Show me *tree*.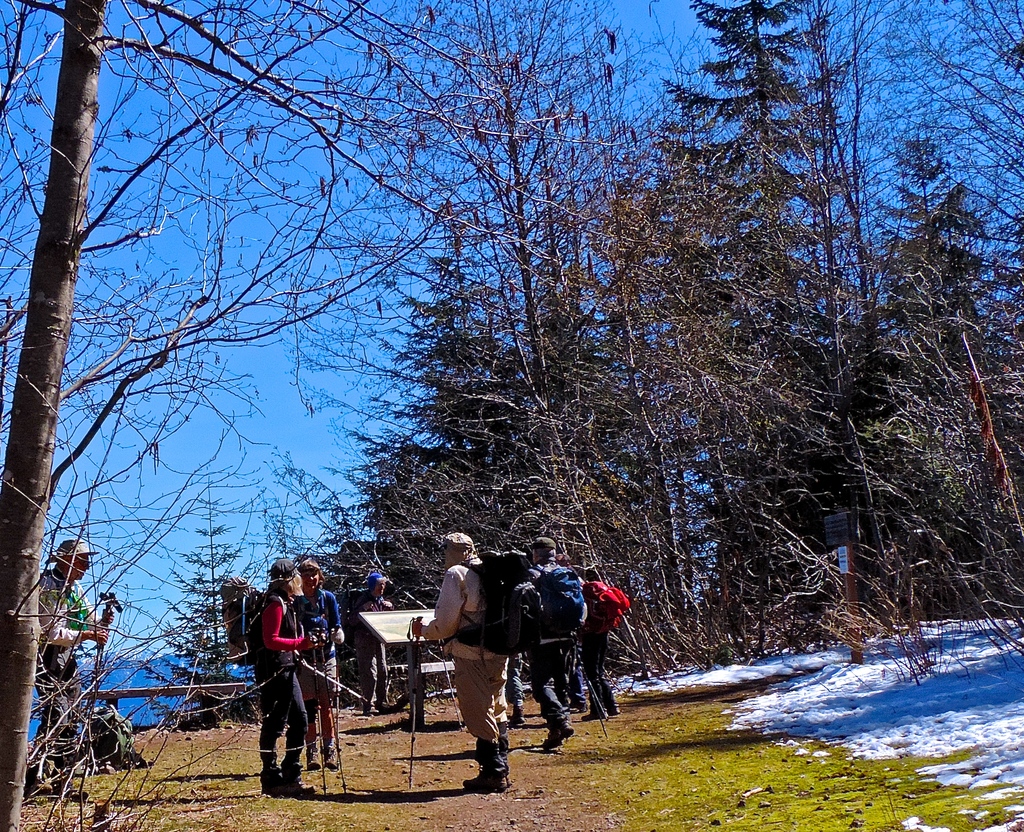
*tree* is here: [x1=860, y1=0, x2=1012, y2=665].
